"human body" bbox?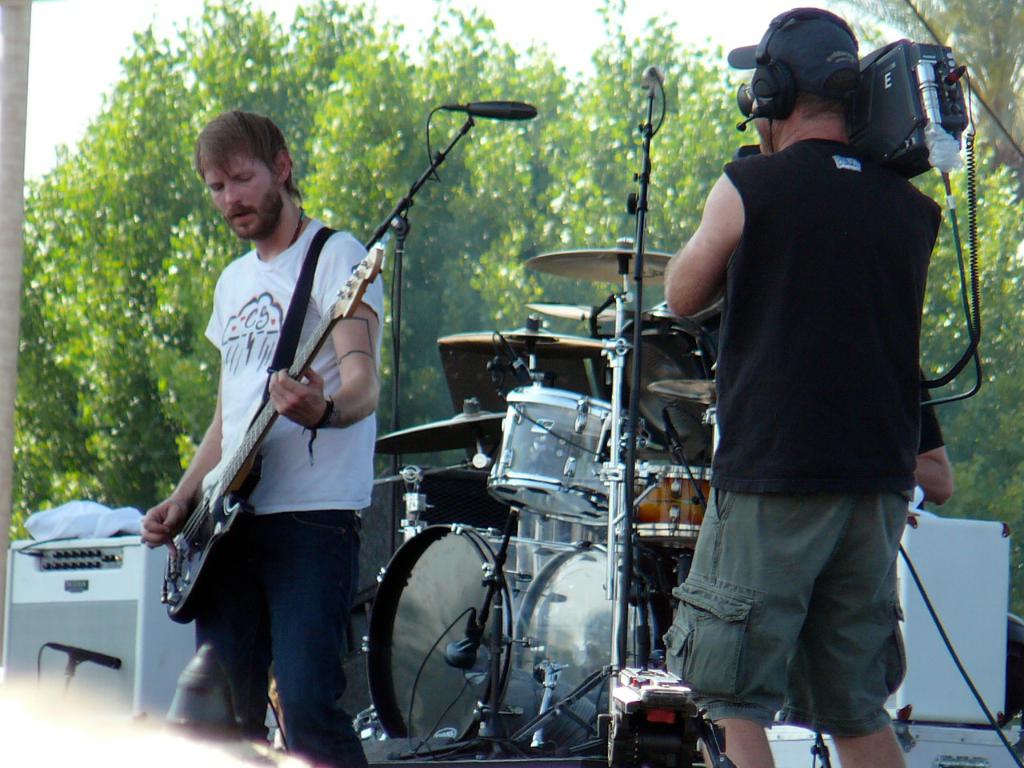
crop(656, 0, 946, 767)
